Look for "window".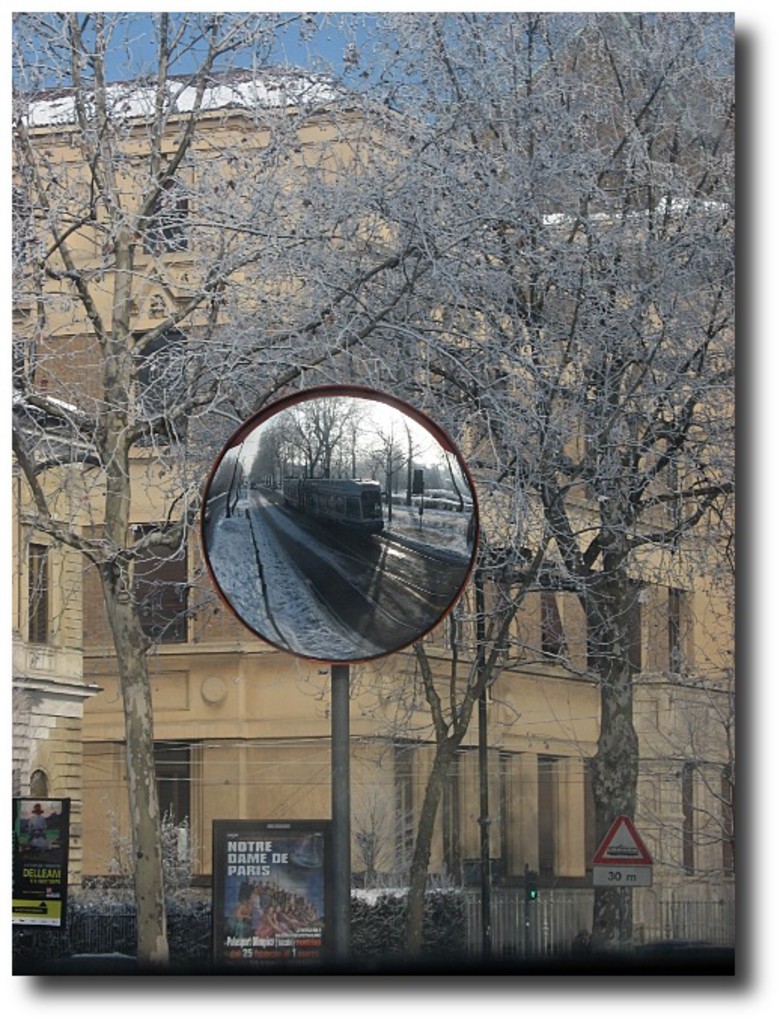
Found: <region>133, 521, 193, 648</region>.
